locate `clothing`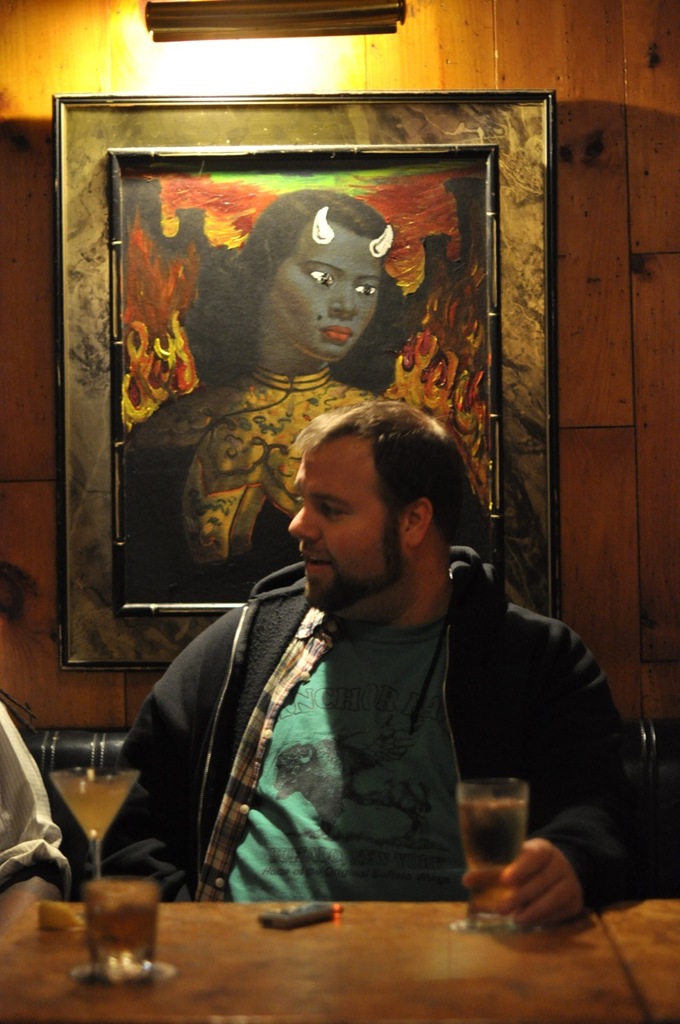
[left=79, top=557, right=645, bottom=900]
